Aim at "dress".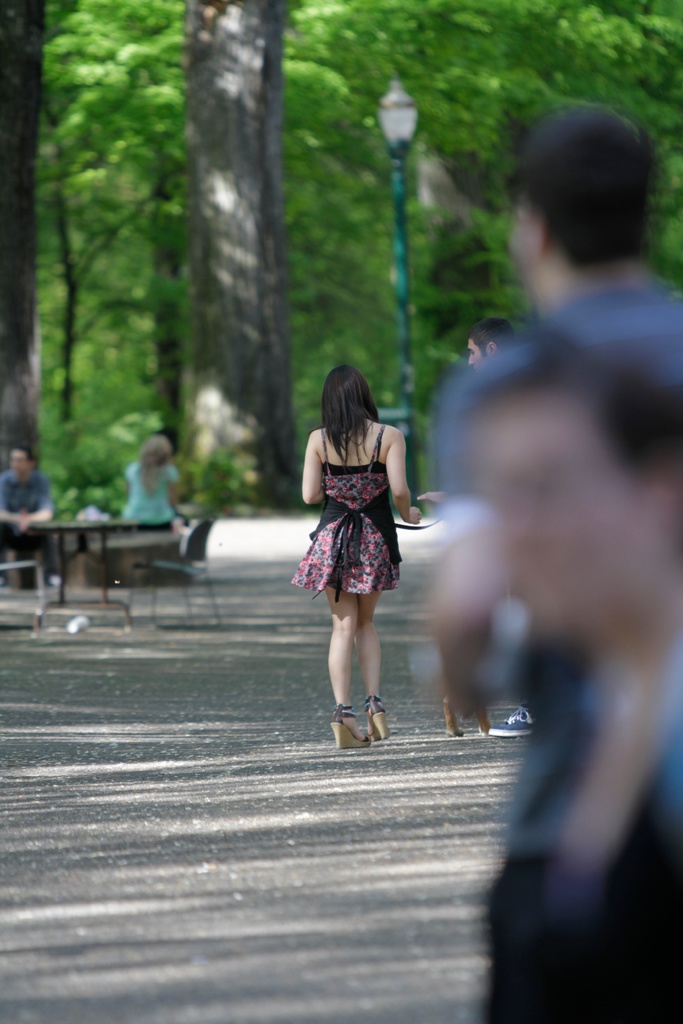
Aimed at [296, 410, 420, 593].
